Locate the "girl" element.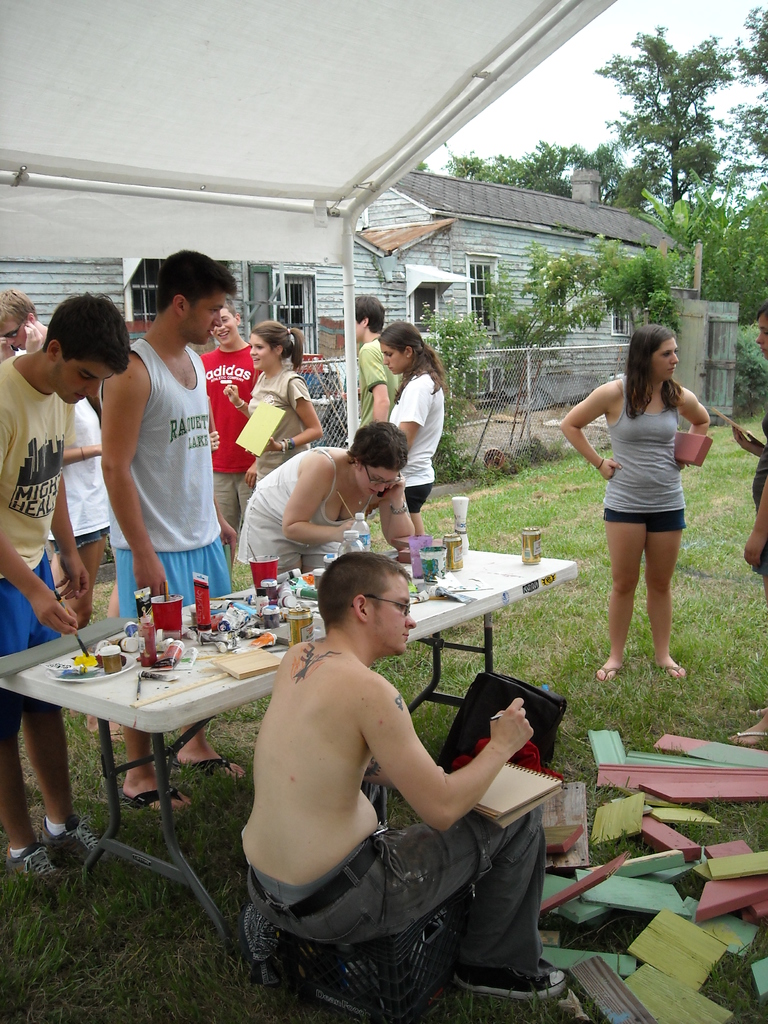
Element bbox: [560, 324, 707, 680].
